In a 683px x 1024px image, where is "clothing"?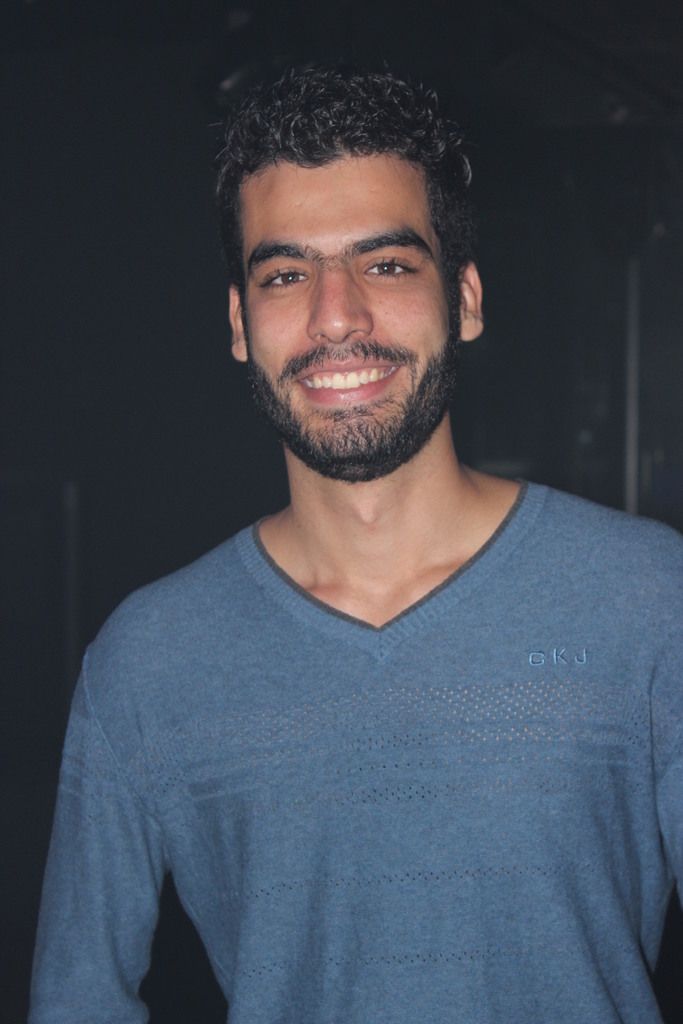
(left=47, top=487, right=682, bottom=1011).
